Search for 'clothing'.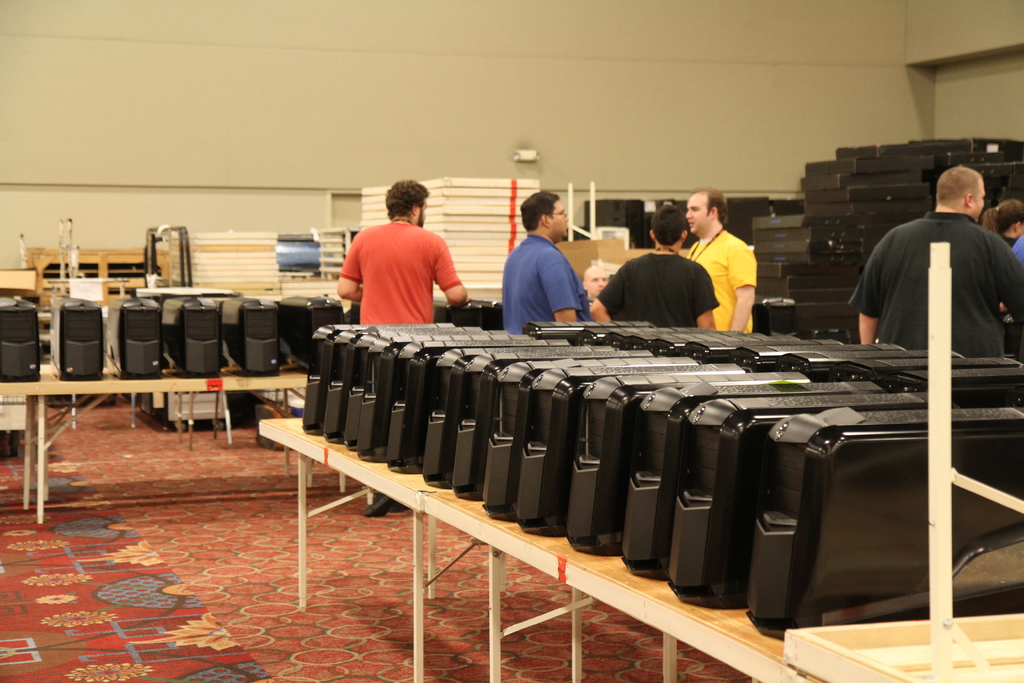
Found at 687 229 755 331.
